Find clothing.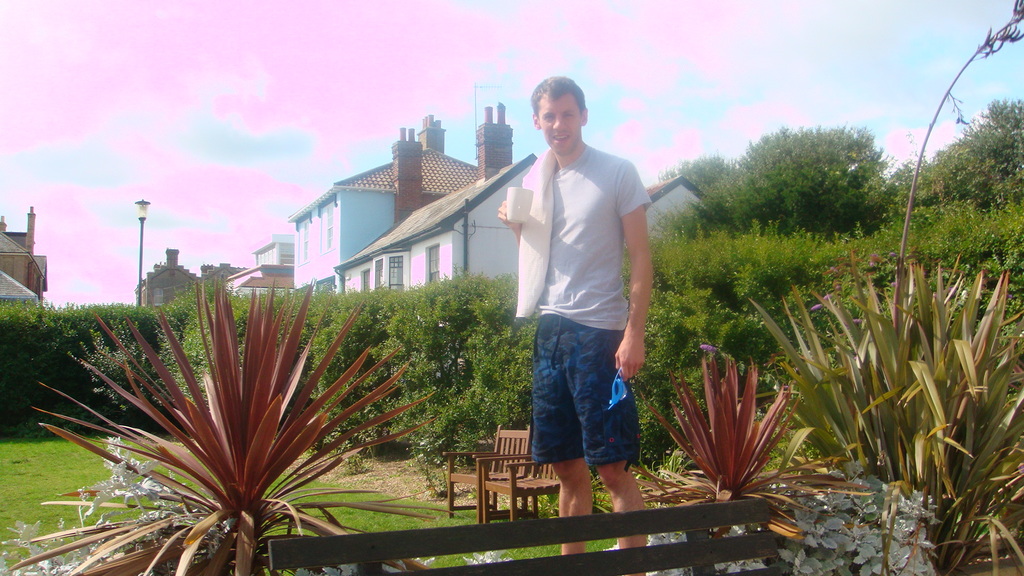
(508,88,667,476).
